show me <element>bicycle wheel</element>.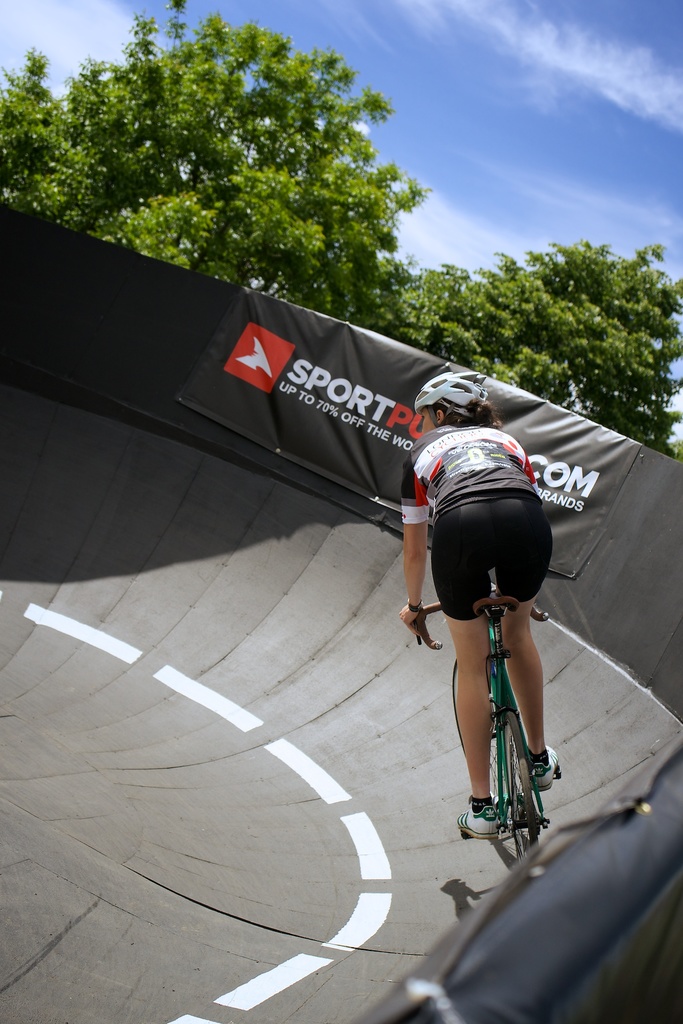
<element>bicycle wheel</element> is here: [506, 717, 543, 855].
